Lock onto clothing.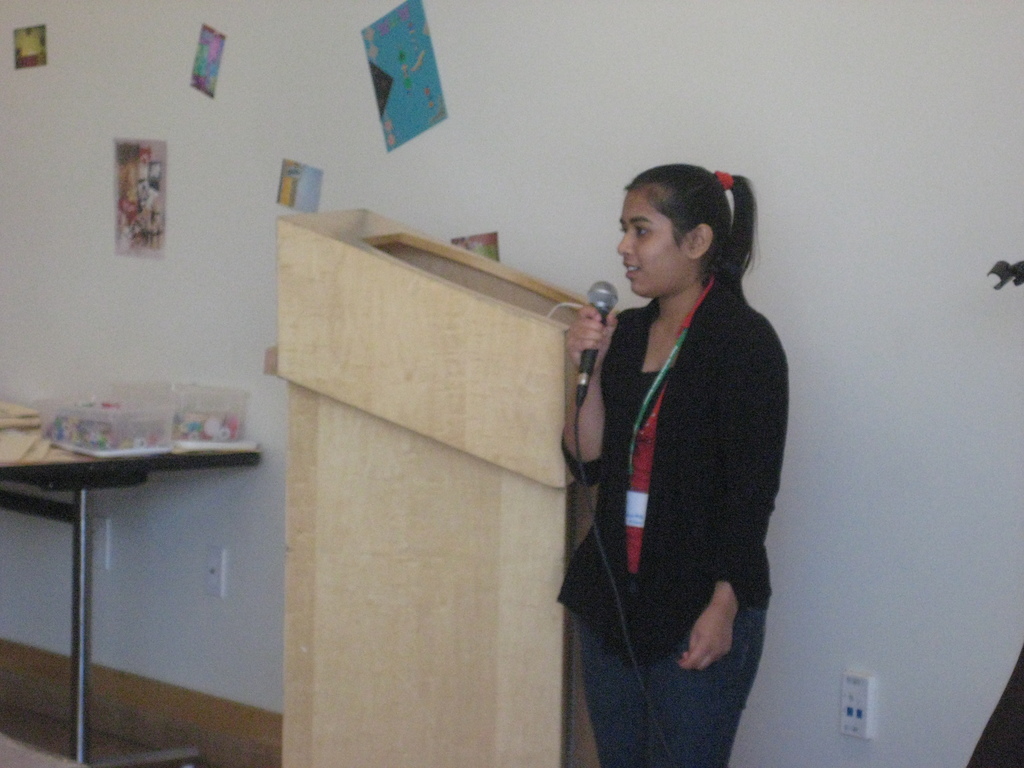
Locked: box=[558, 271, 797, 767].
